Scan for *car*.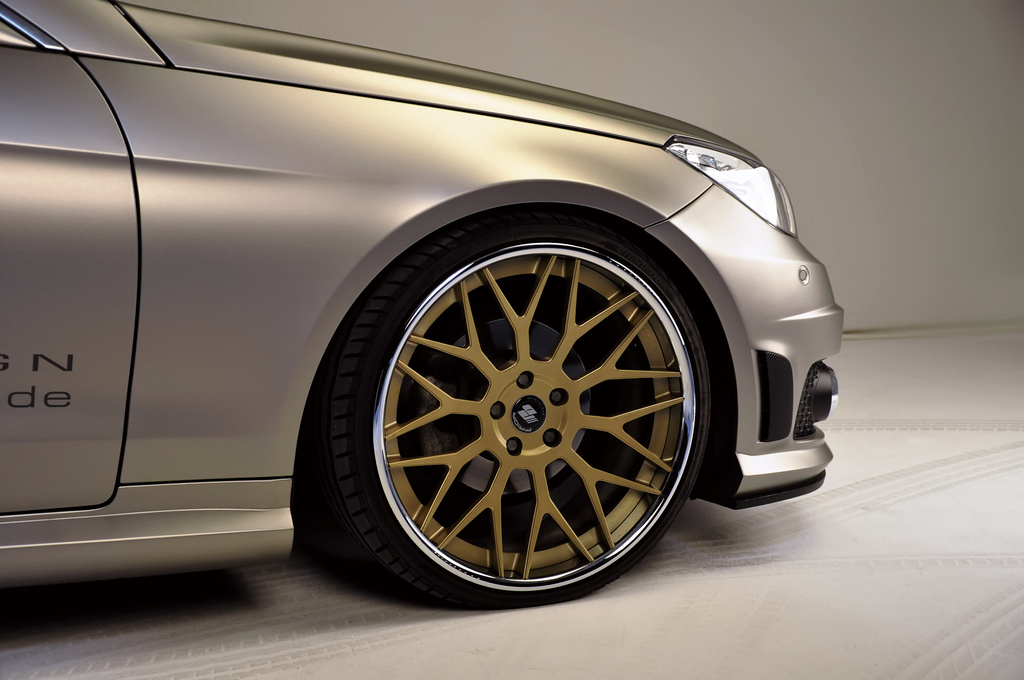
Scan result: 0/0/845/606.
